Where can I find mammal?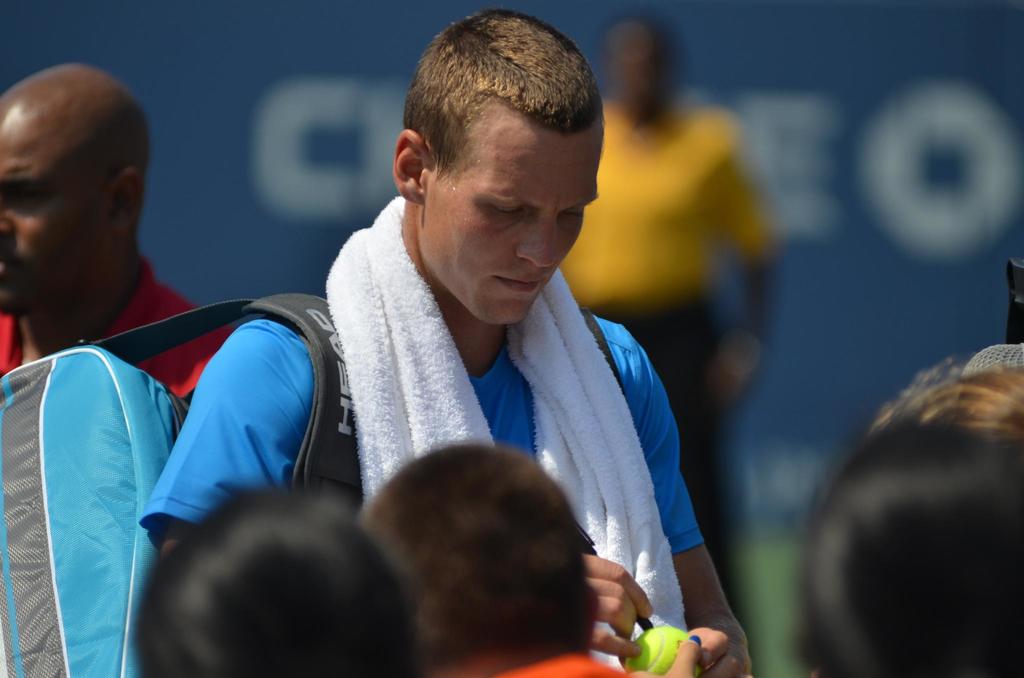
You can find it at 365, 433, 677, 677.
